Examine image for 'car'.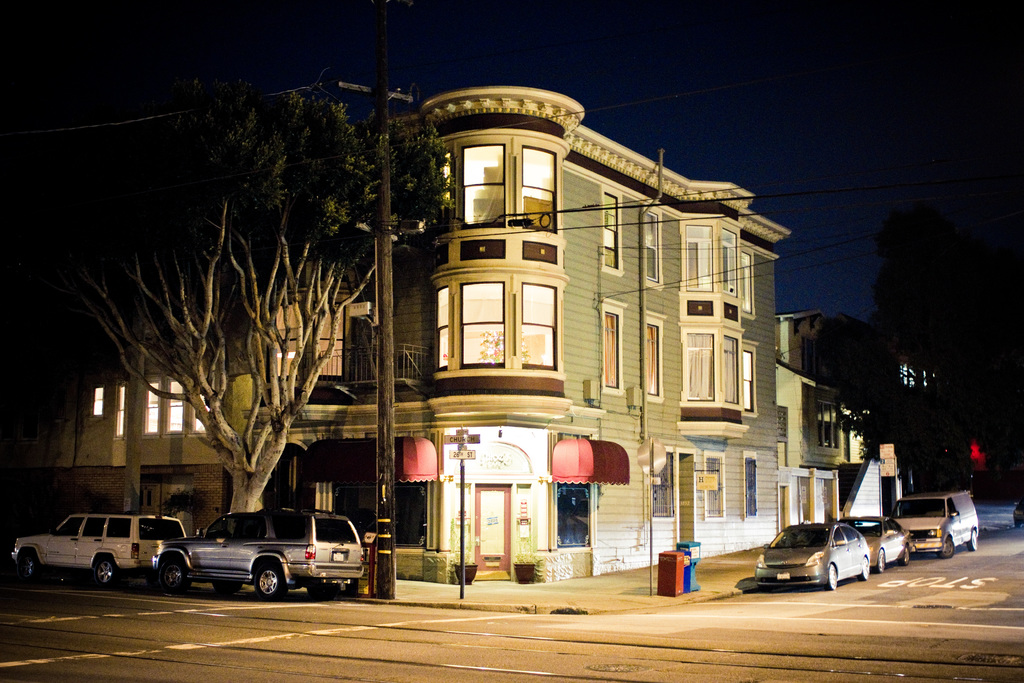
Examination result: crop(756, 520, 870, 593).
